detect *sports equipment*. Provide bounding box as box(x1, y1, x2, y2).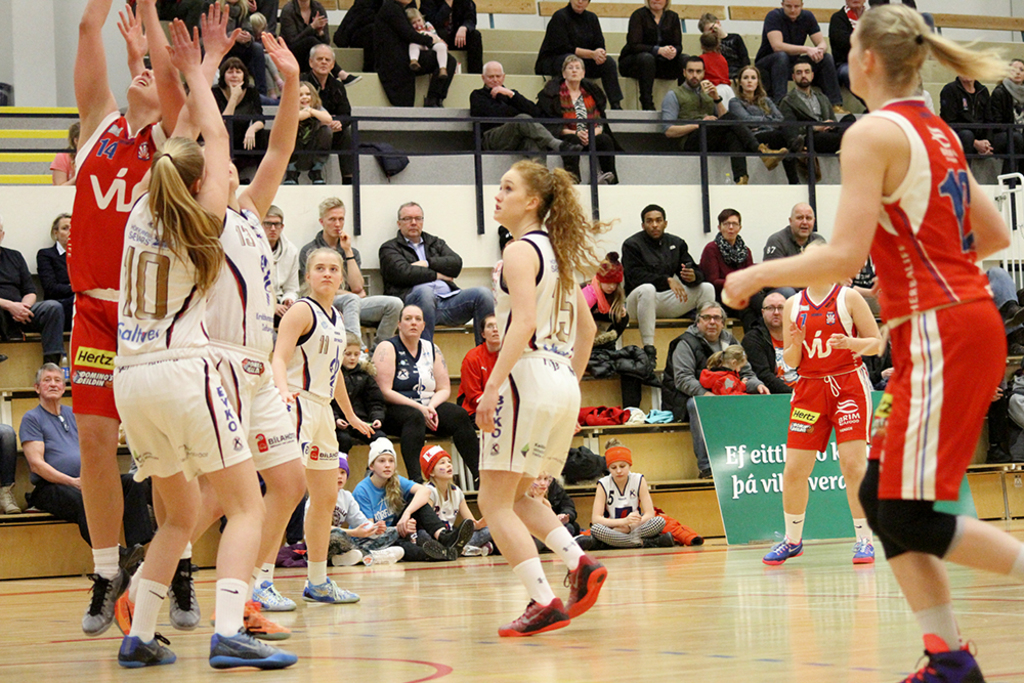
box(247, 601, 289, 642).
